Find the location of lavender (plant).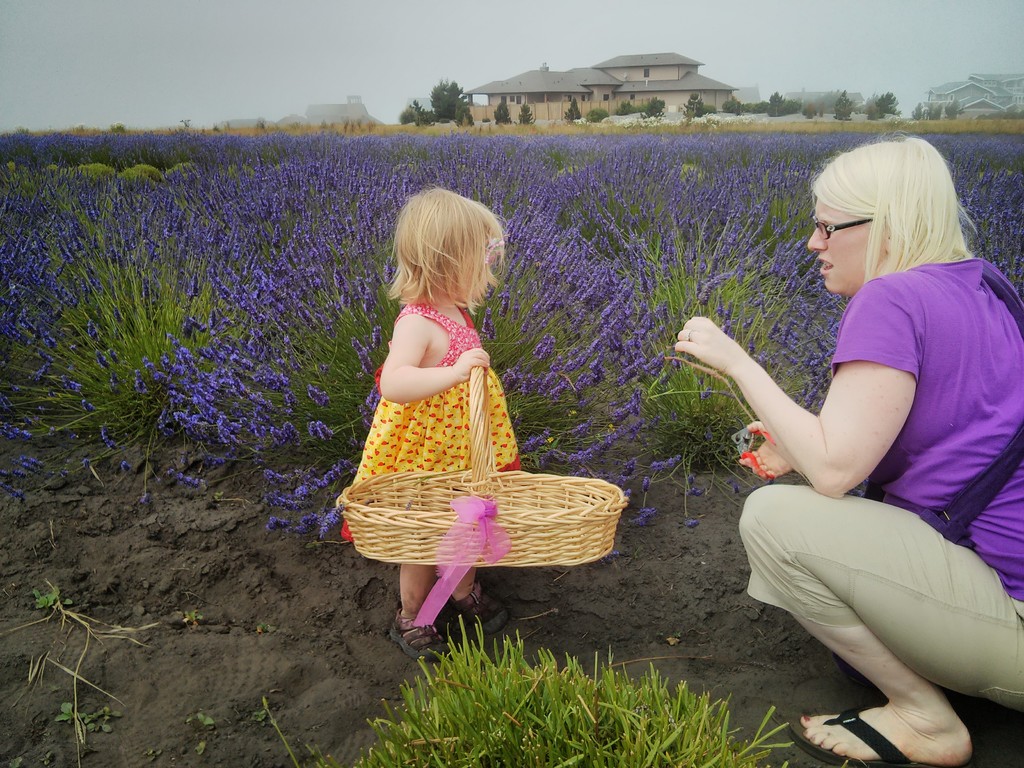
Location: crop(300, 387, 339, 408).
